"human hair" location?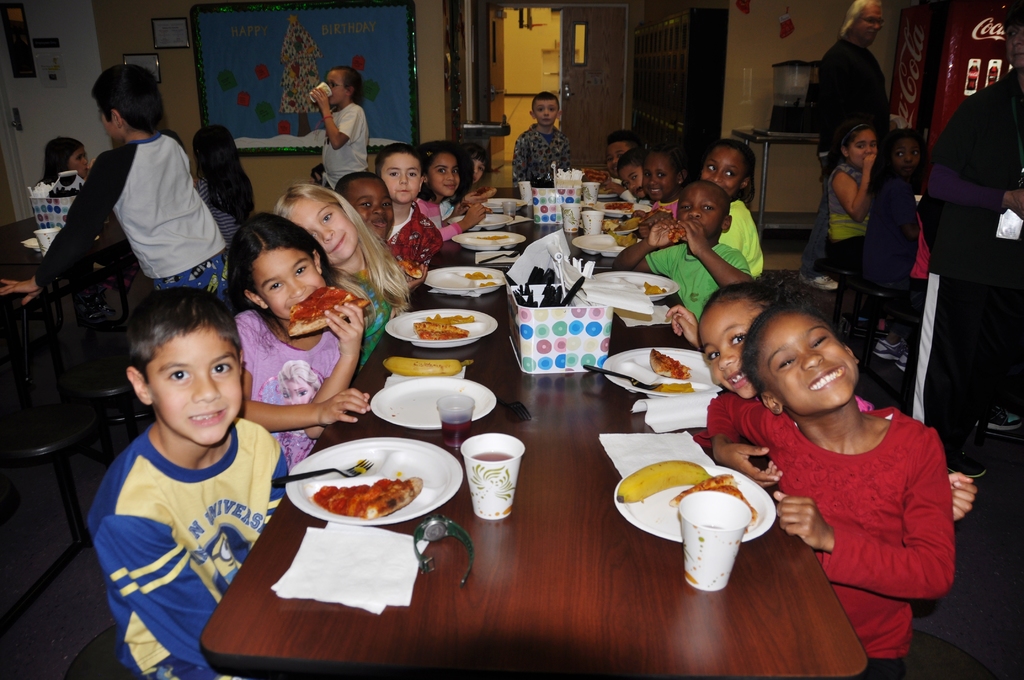
<region>714, 140, 755, 177</region>
